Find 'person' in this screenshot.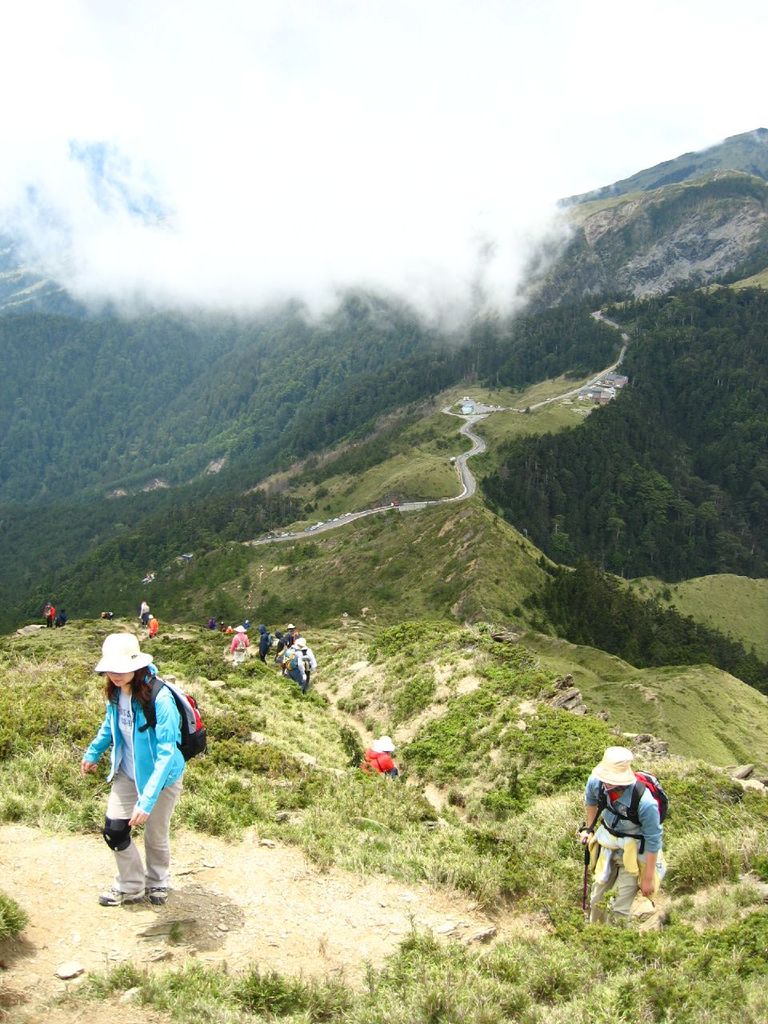
The bounding box for 'person' is 206 617 214 631.
